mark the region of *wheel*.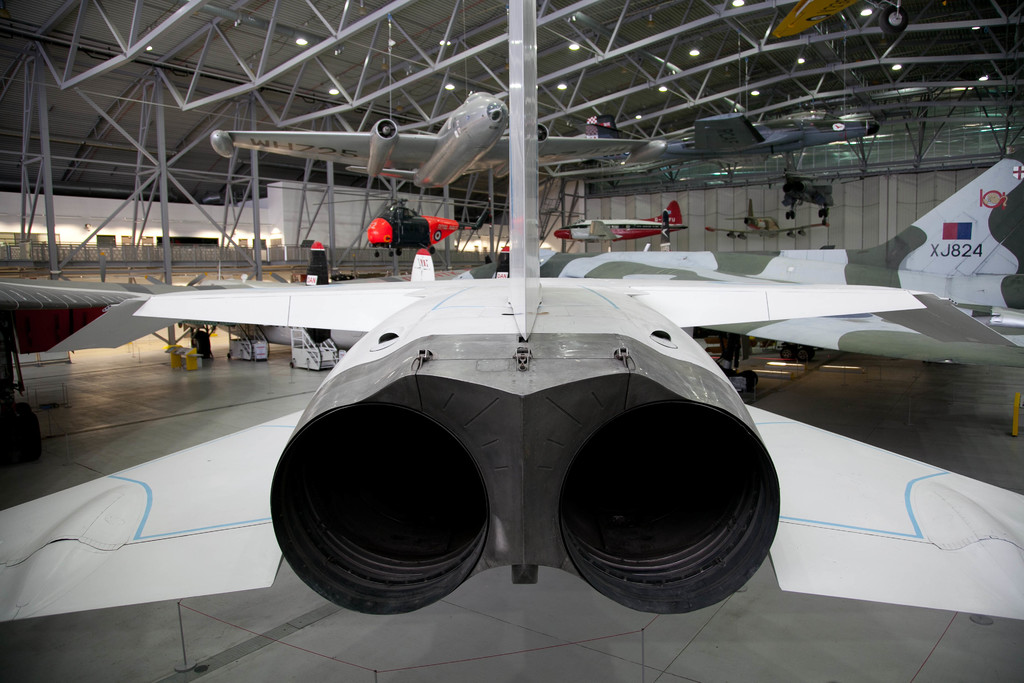
Region: region(423, 247, 438, 255).
